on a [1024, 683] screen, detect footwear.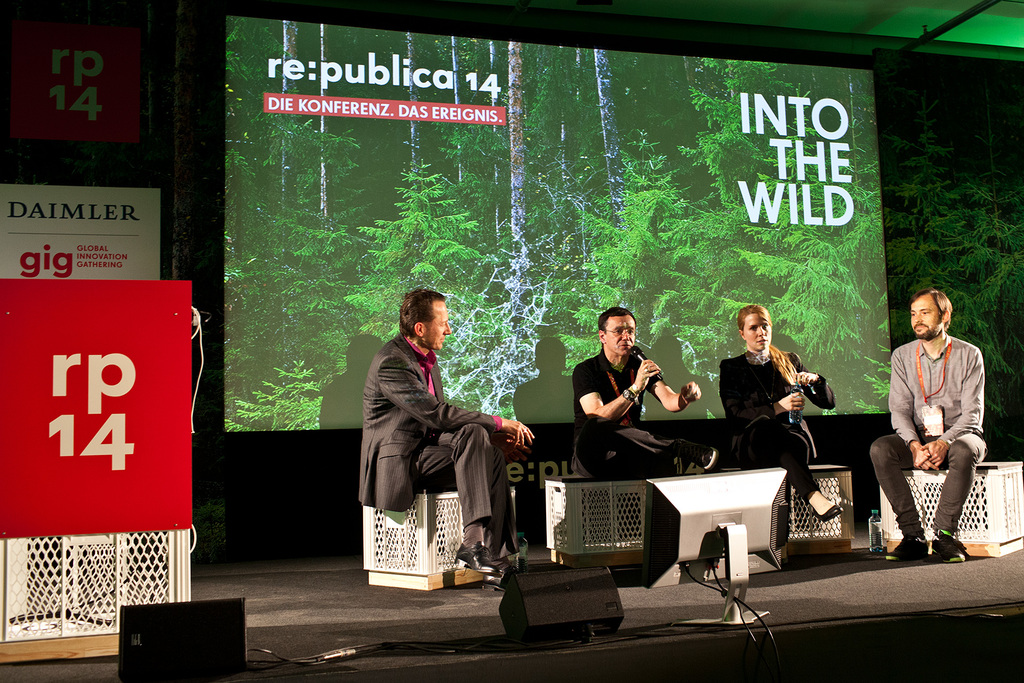
(x1=481, y1=565, x2=513, y2=594).
